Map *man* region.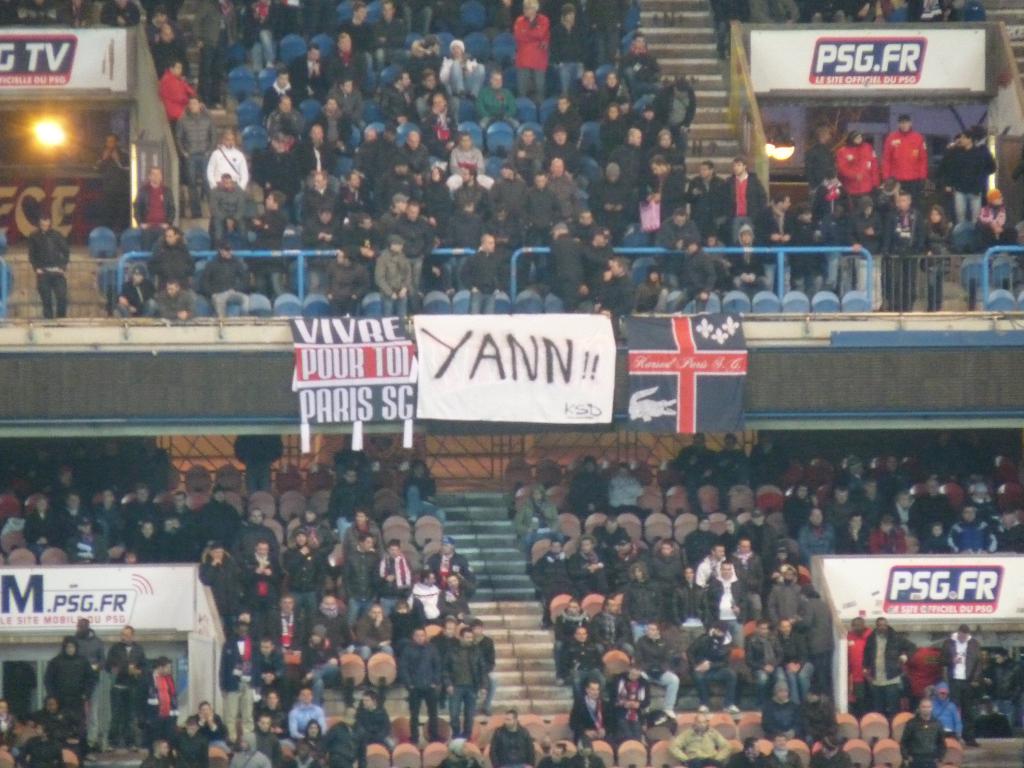
Mapped to [746,426,794,484].
